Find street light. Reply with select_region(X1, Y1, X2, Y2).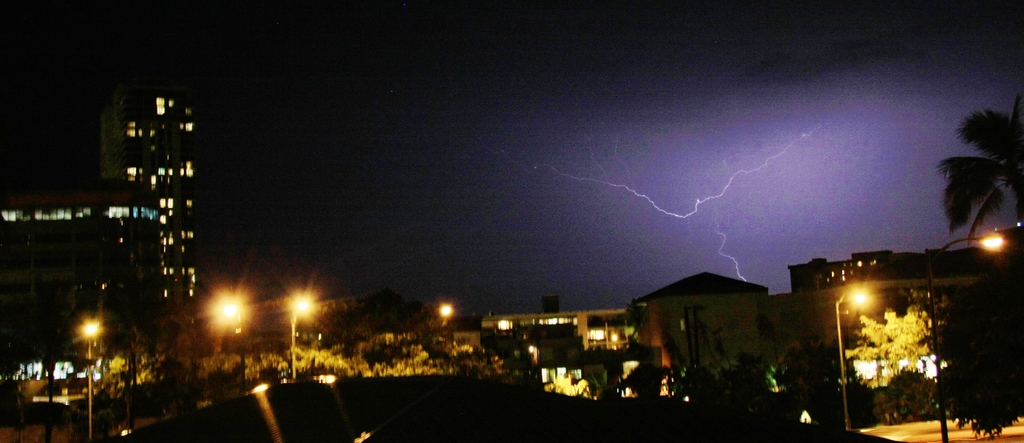
select_region(436, 302, 458, 334).
